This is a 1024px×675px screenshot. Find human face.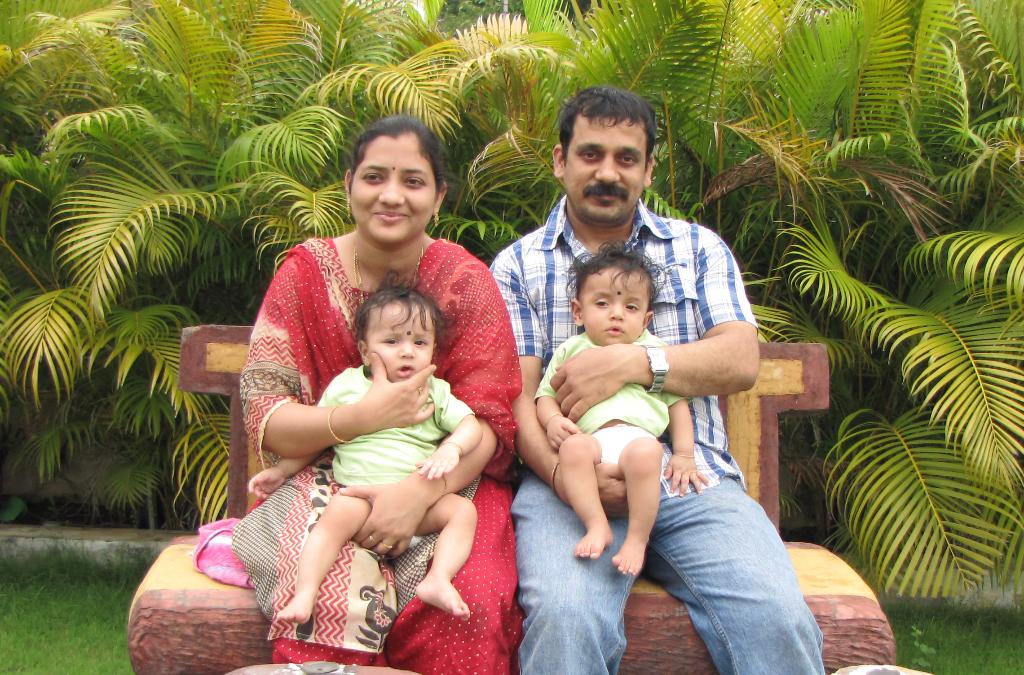
Bounding box: 565,109,646,221.
